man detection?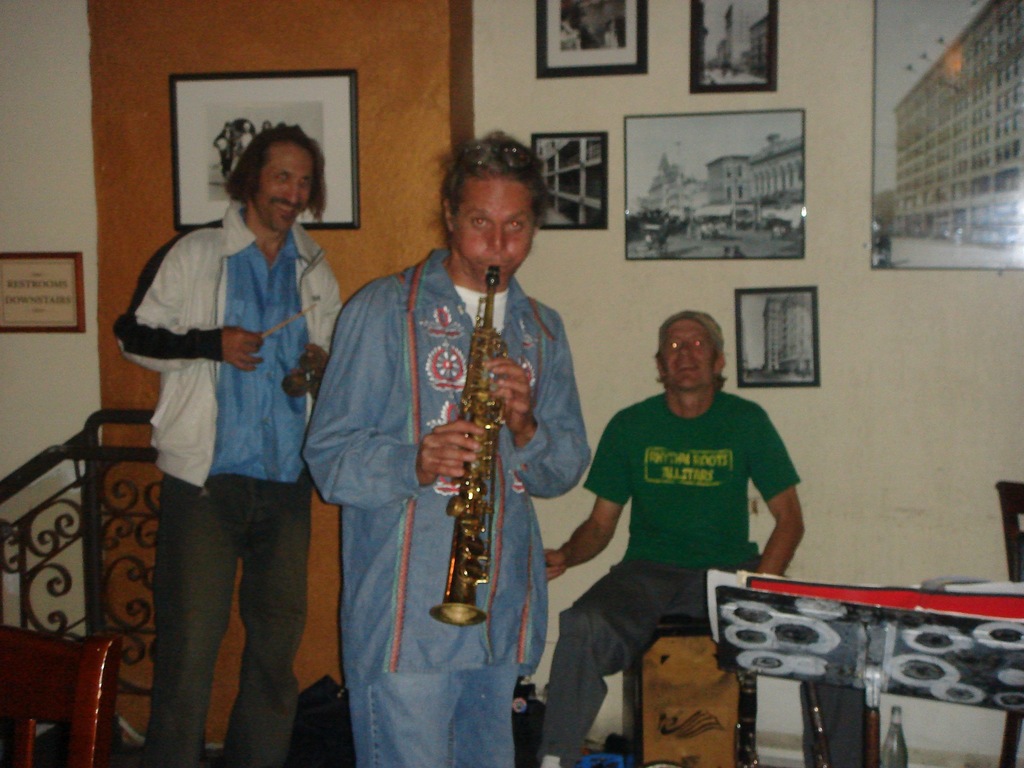
533 311 808 767
